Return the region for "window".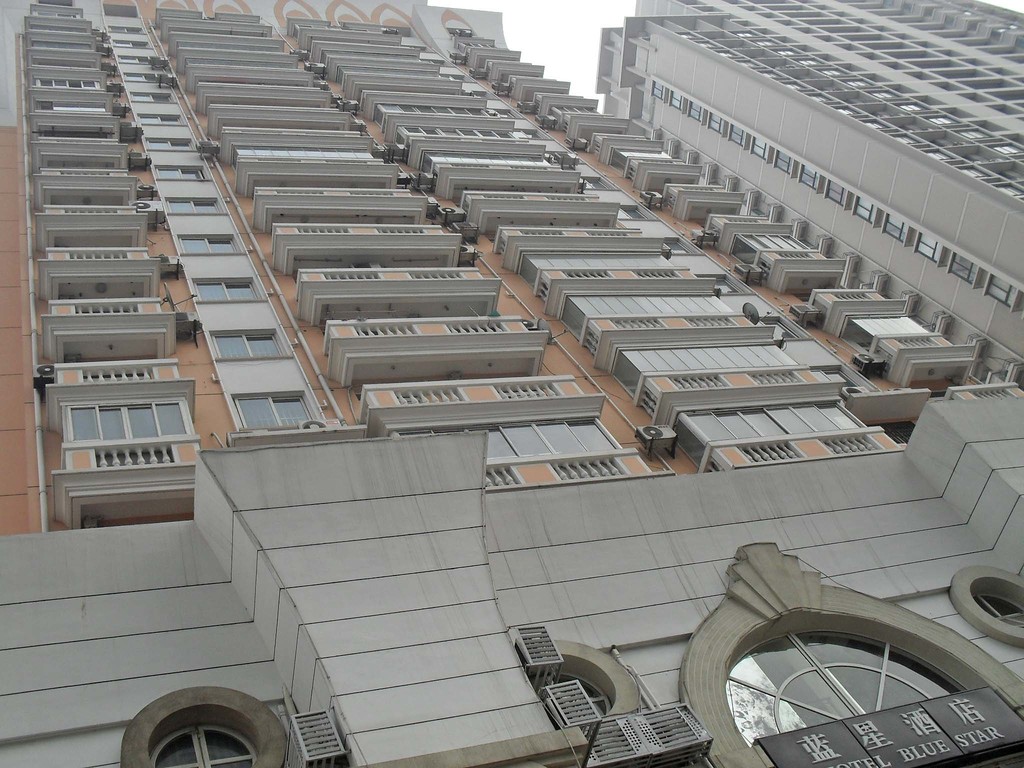
129:92:175:105.
